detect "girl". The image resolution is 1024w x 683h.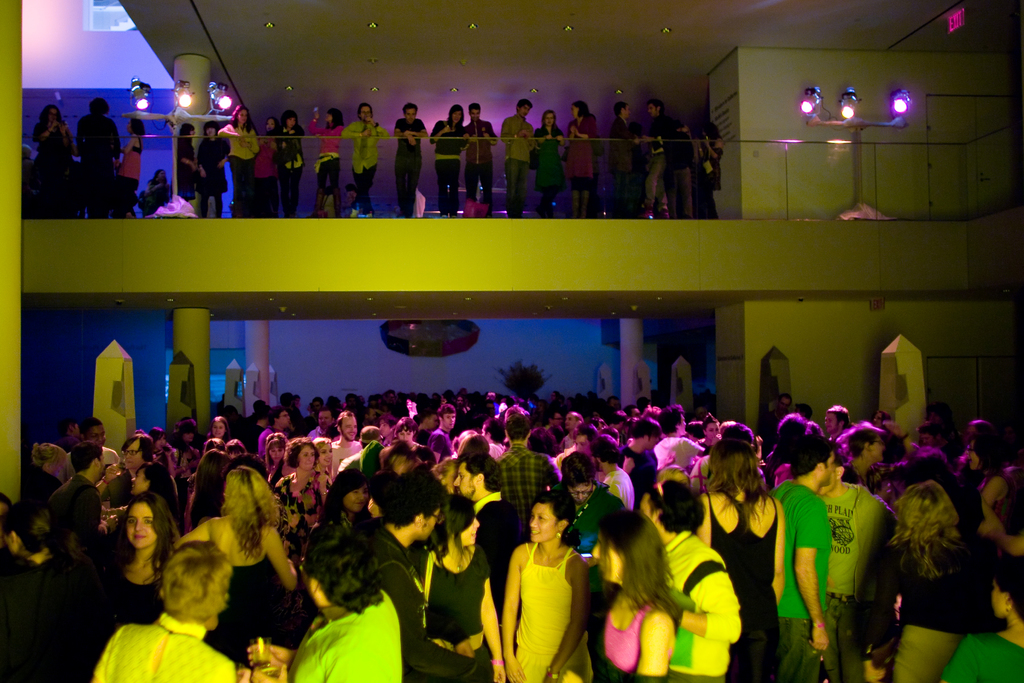
{"x1": 527, "y1": 106, "x2": 568, "y2": 223}.
